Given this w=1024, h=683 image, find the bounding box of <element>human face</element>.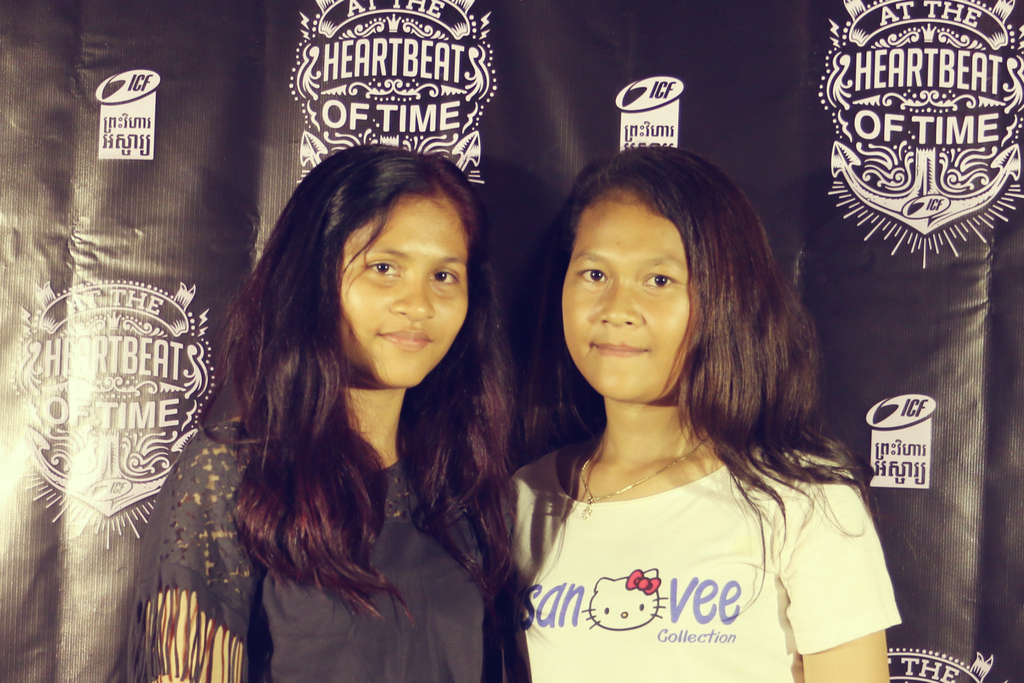
x1=560, y1=178, x2=696, y2=401.
